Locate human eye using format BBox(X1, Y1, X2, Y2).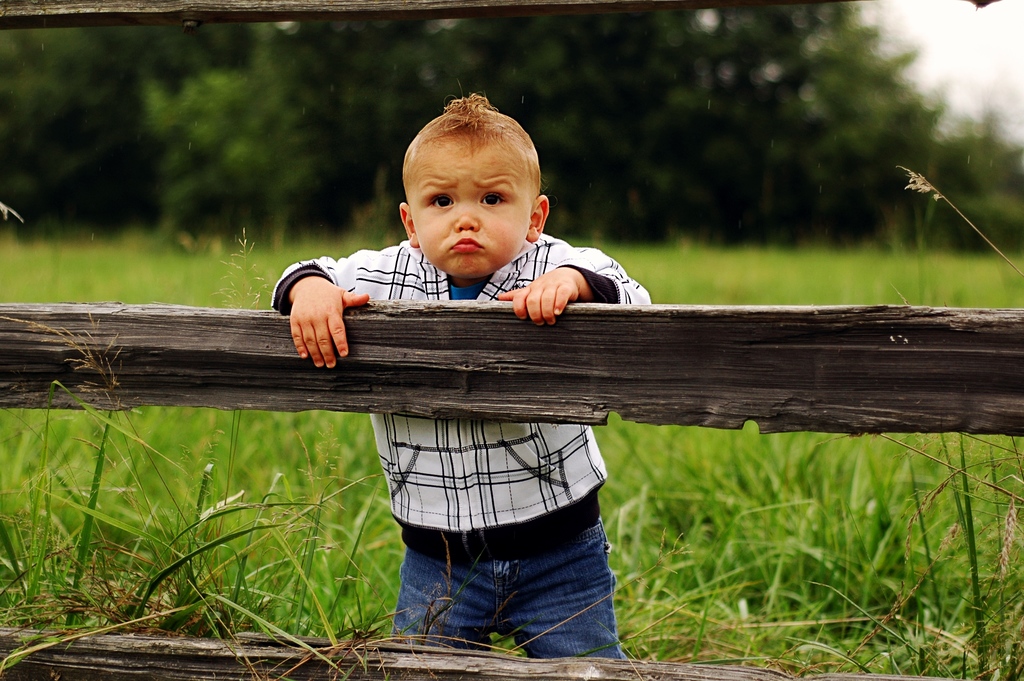
BBox(479, 189, 503, 203).
